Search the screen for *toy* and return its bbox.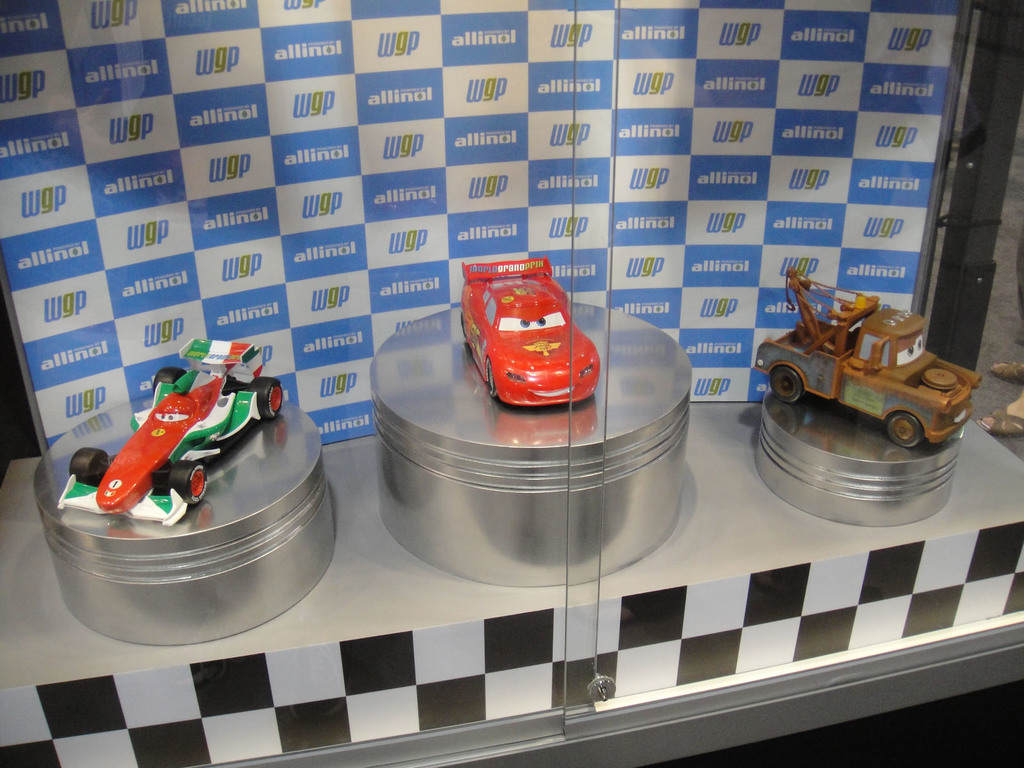
Found: 58/336/287/527.
